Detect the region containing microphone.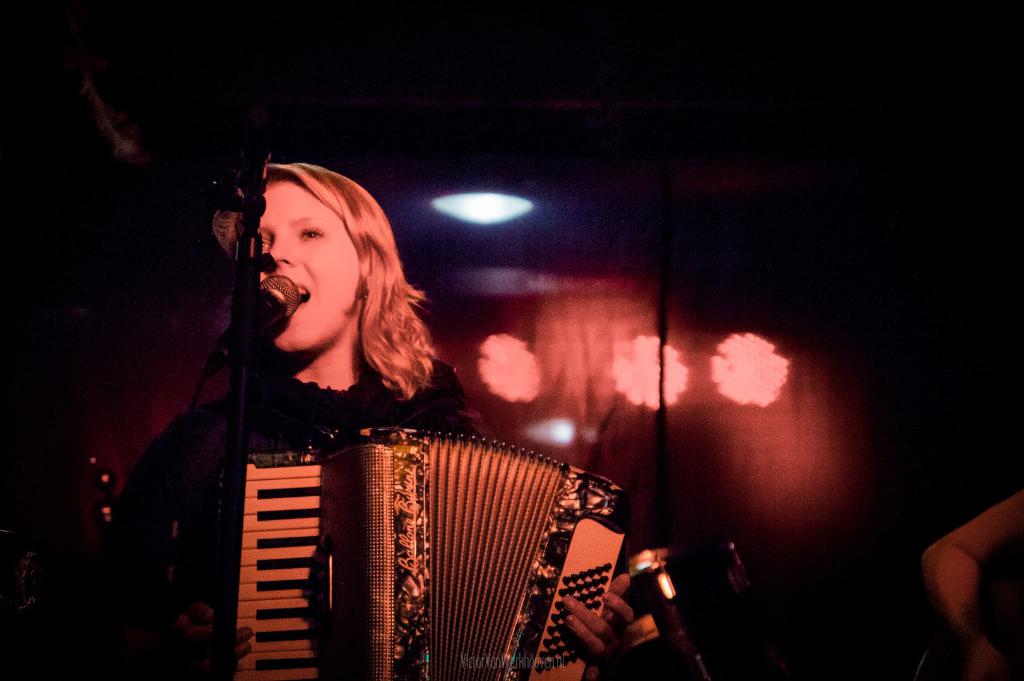
box(209, 271, 303, 363).
